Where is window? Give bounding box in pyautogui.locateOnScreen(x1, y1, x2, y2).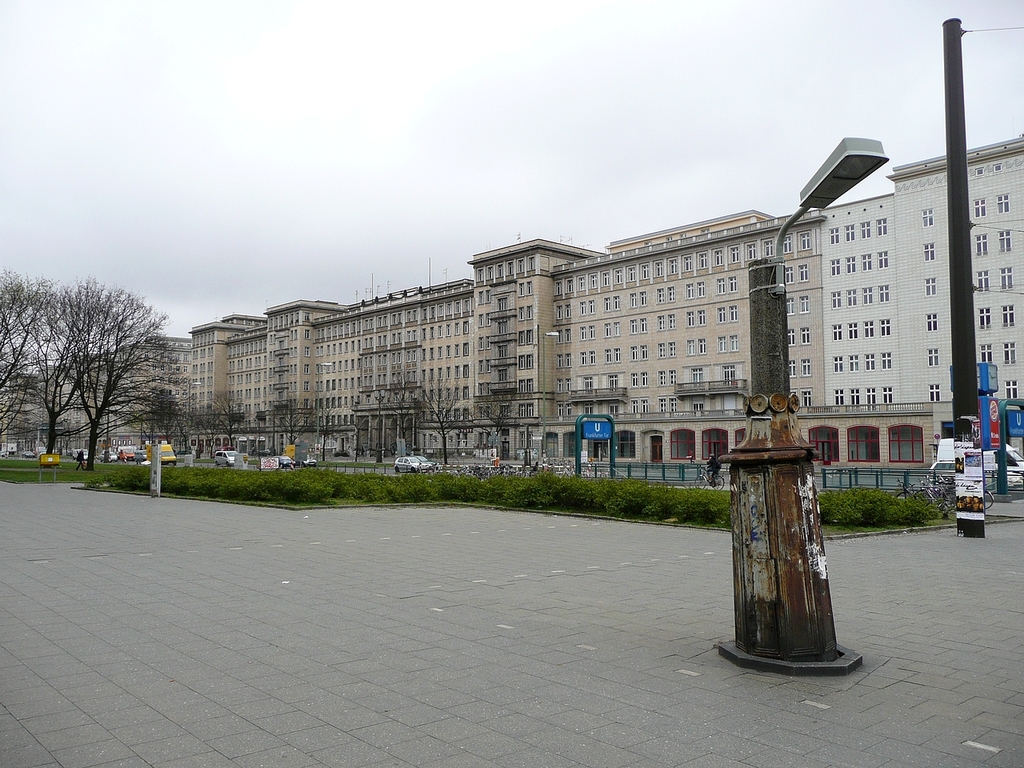
pyautogui.locateOnScreen(974, 164, 982, 178).
